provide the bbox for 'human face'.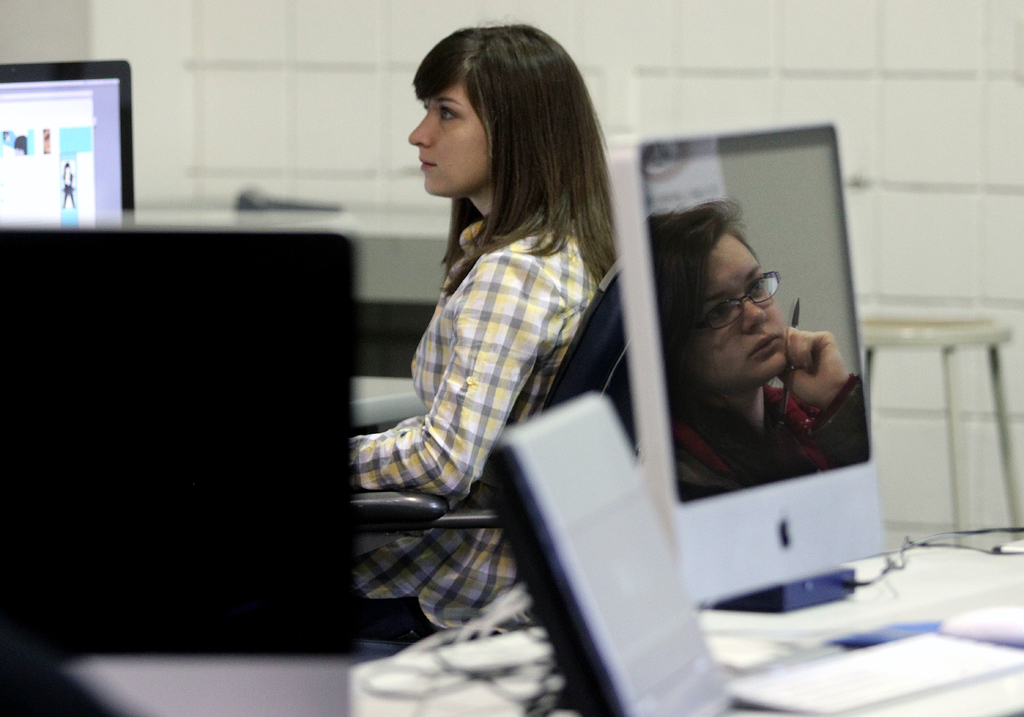
404/83/496/195.
